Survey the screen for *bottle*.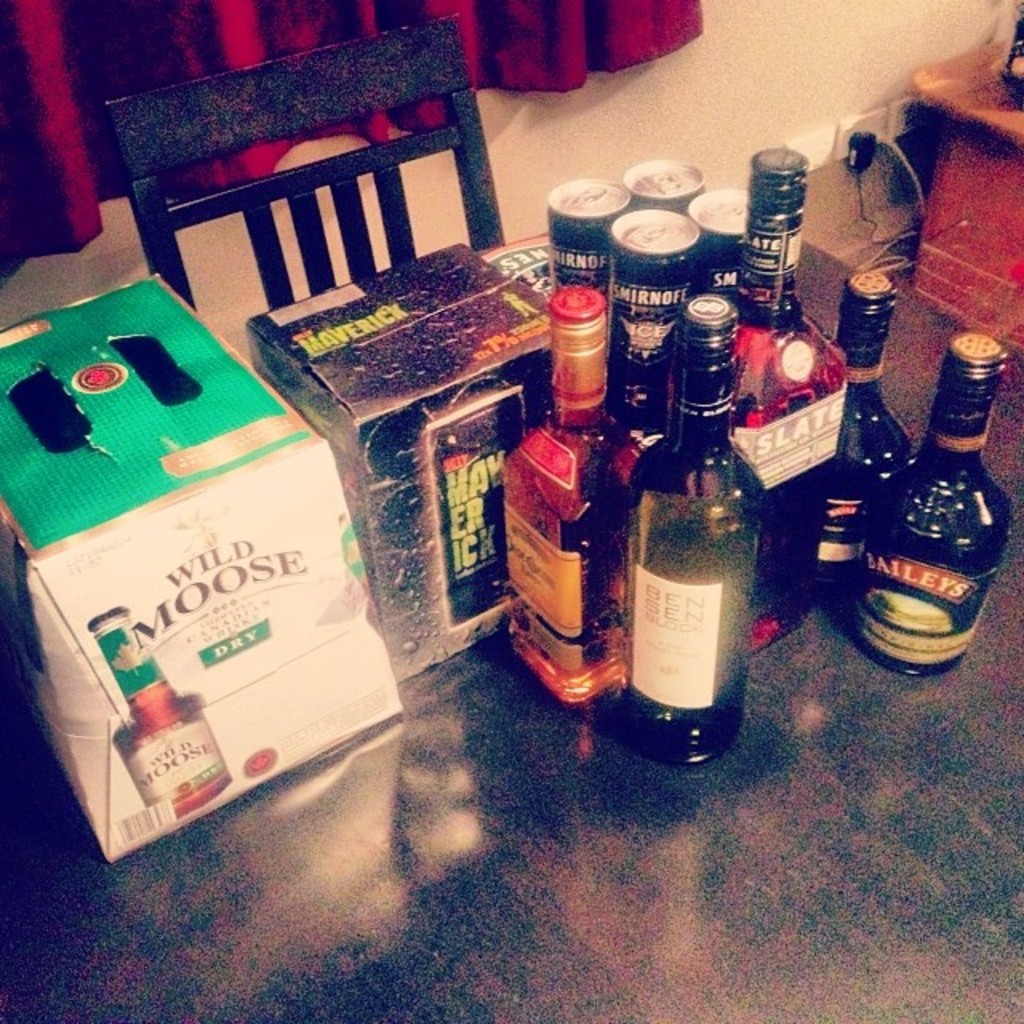
Survey found: bbox(488, 286, 685, 731).
